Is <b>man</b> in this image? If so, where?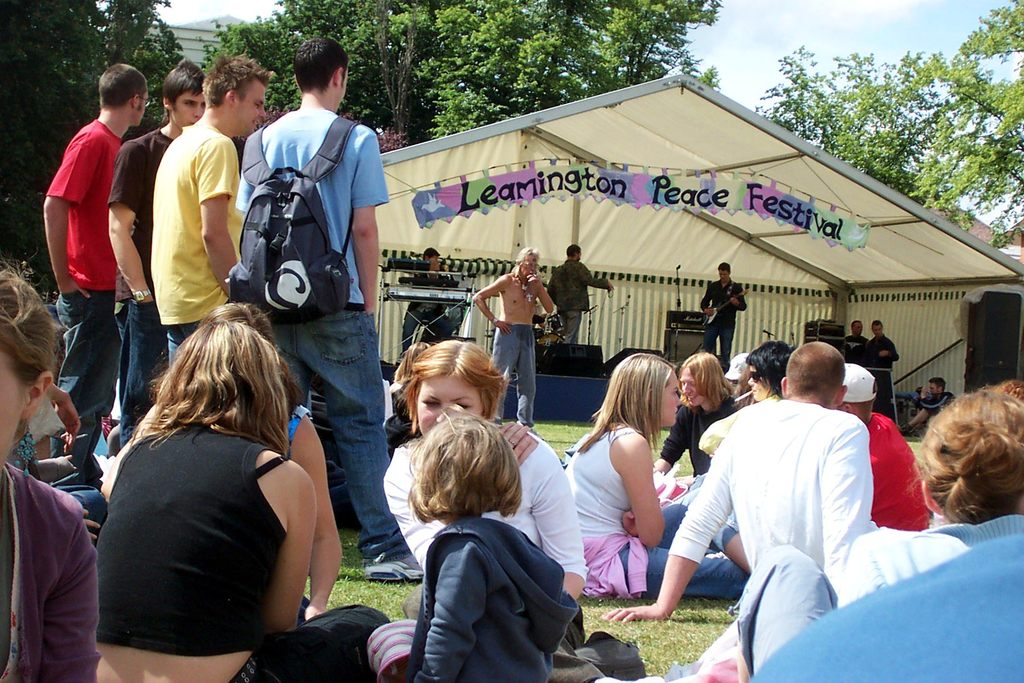
Yes, at {"x1": 899, "y1": 378, "x2": 956, "y2": 436}.
